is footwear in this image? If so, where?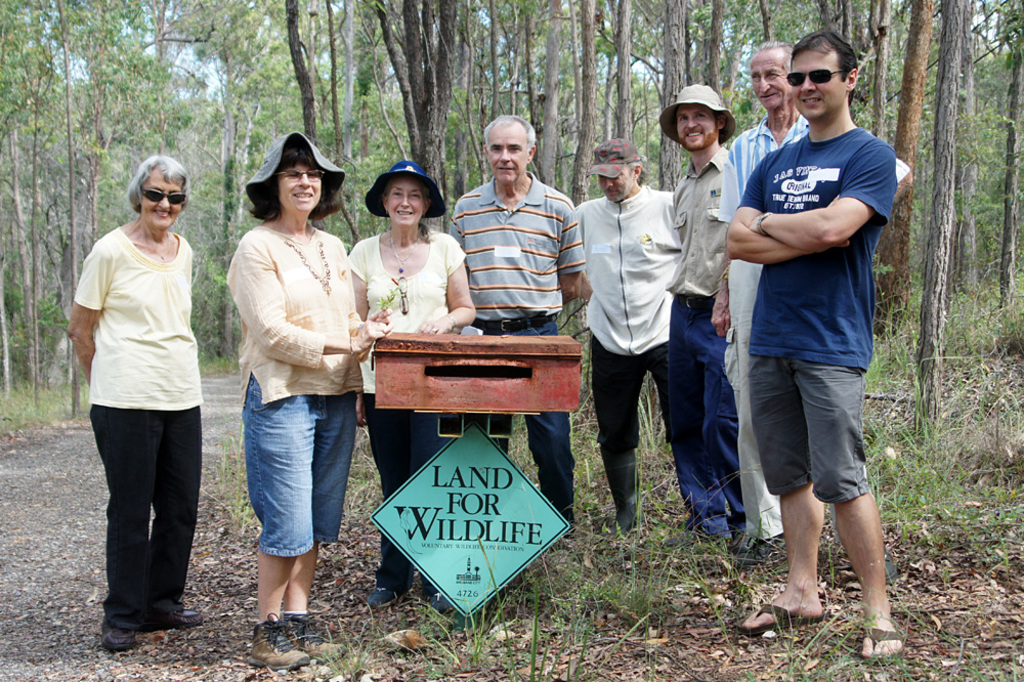
Yes, at bbox=(418, 590, 454, 617).
